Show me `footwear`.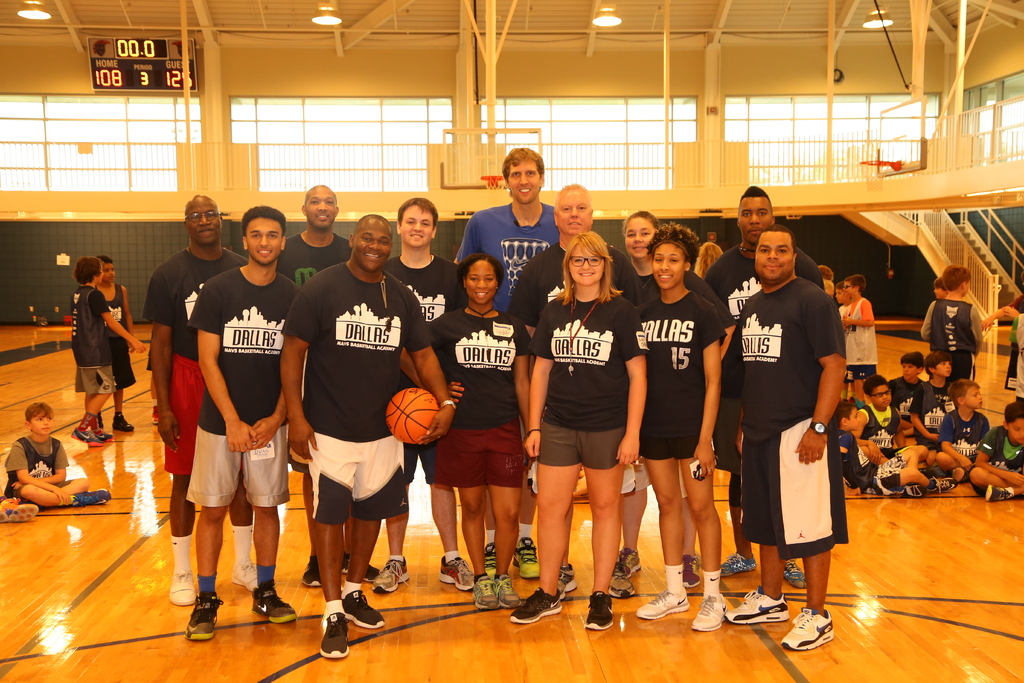
`footwear` is here: BBox(781, 604, 836, 653).
